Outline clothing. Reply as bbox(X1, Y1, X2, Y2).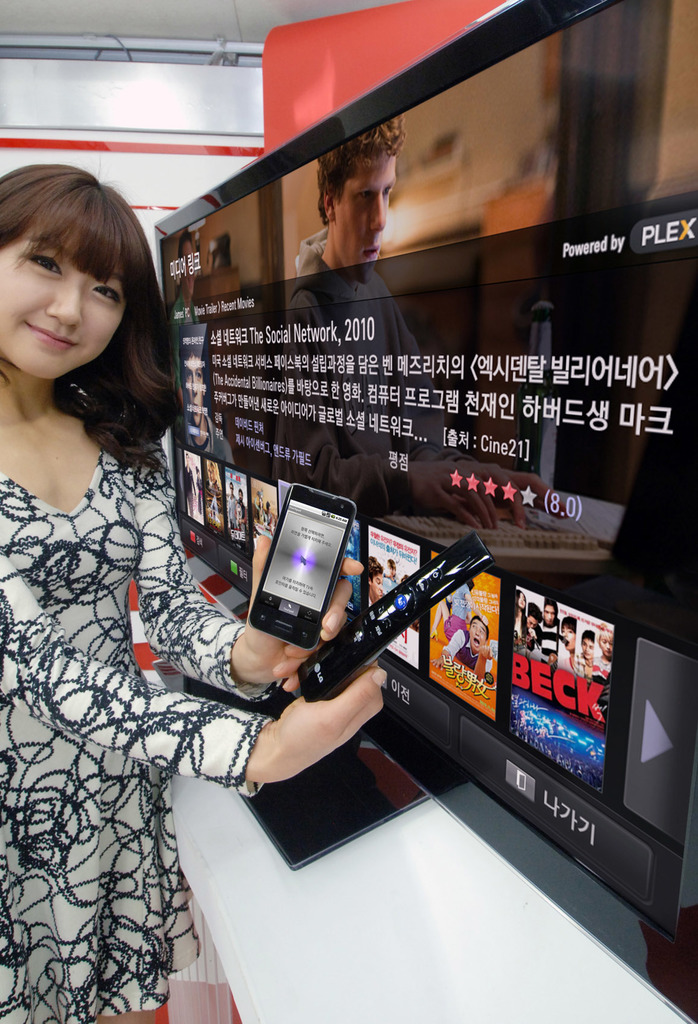
bbox(281, 225, 463, 521).
